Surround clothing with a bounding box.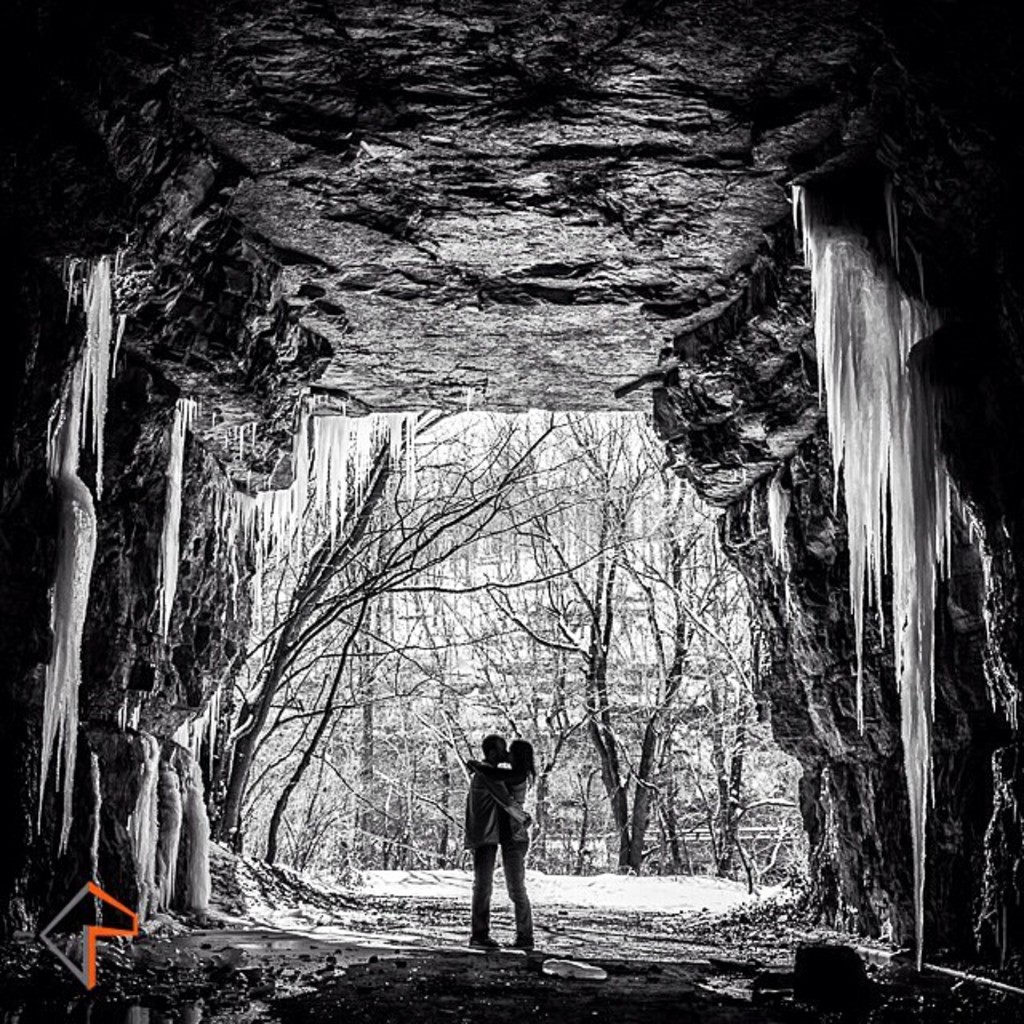
x1=458, y1=757, x2=510, y2=938.
